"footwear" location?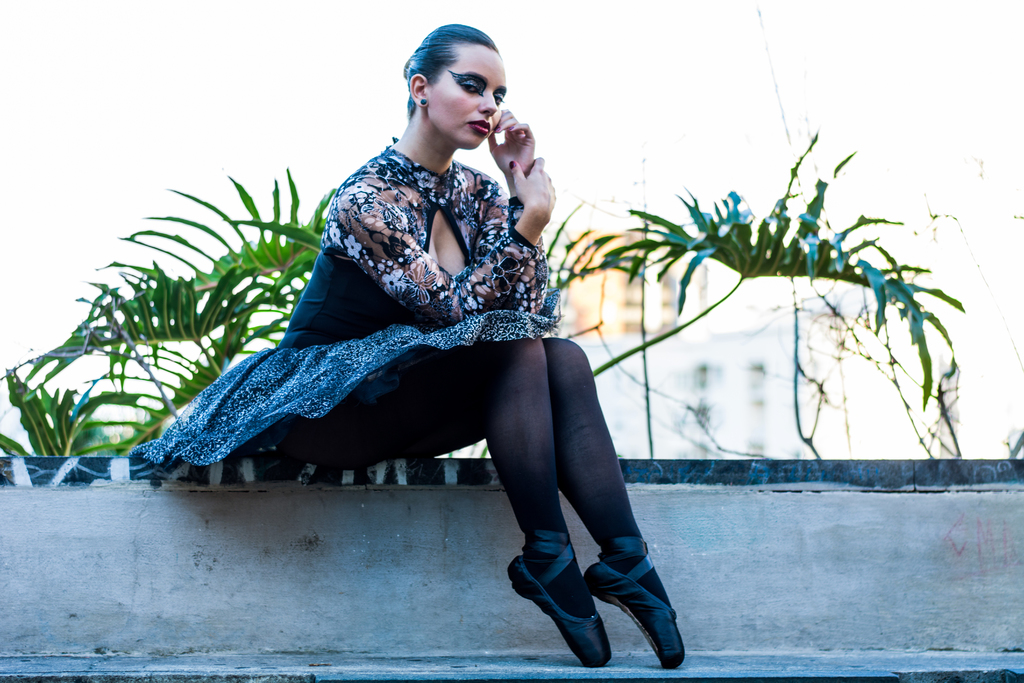
pyautogui.locateOnScreen(588, 541, 684, 666)
